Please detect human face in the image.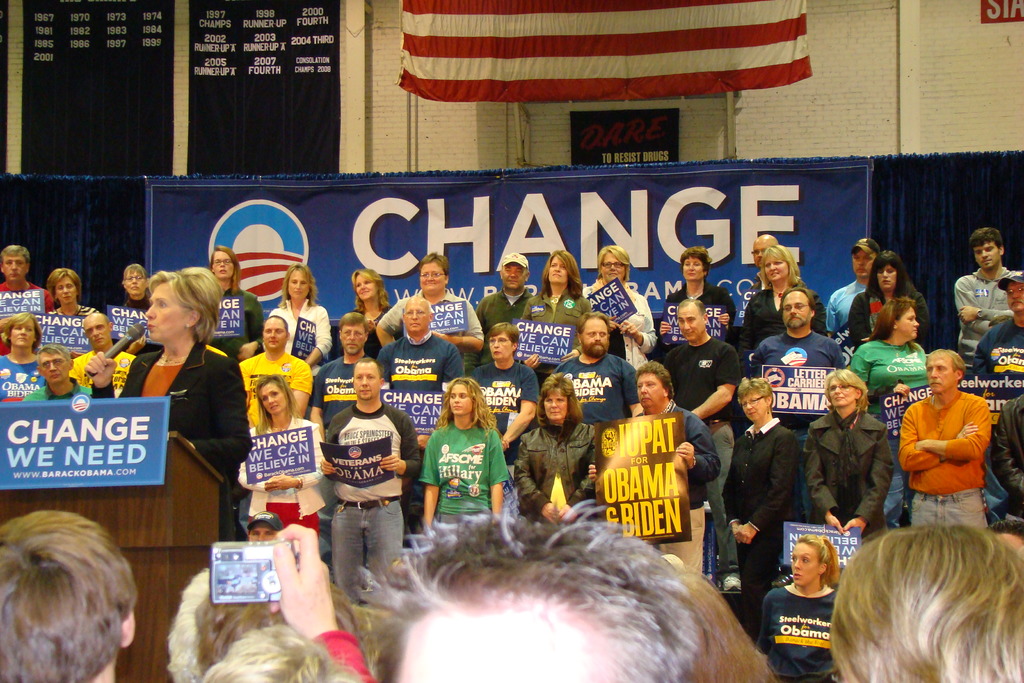
bbox=(144, 281, 185, 338).
